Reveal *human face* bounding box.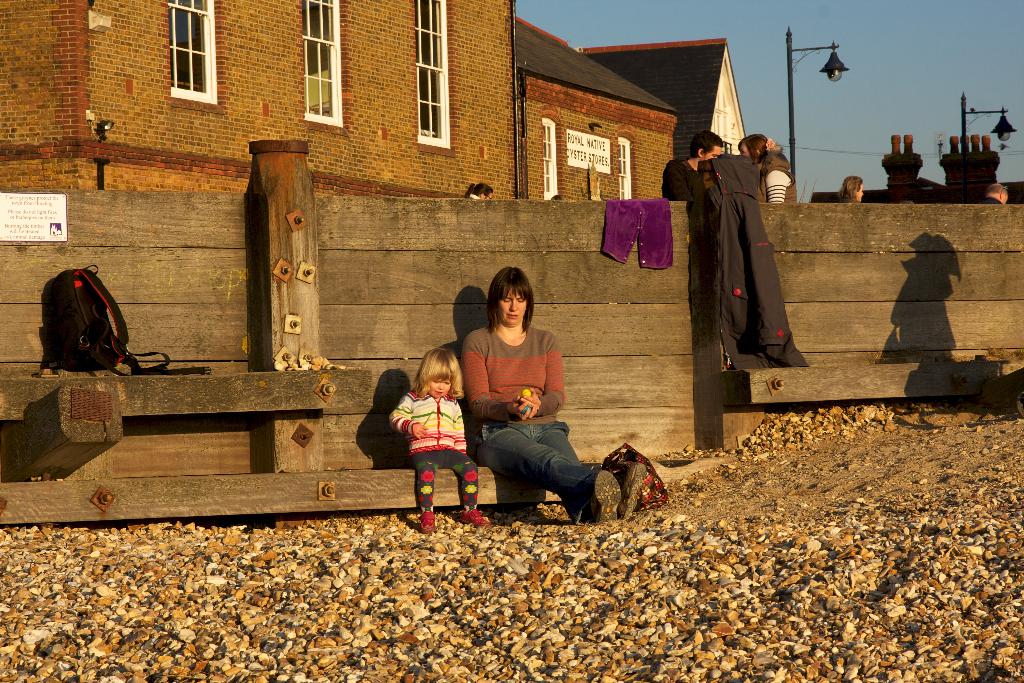
Revealed: 740/146/749/157.
